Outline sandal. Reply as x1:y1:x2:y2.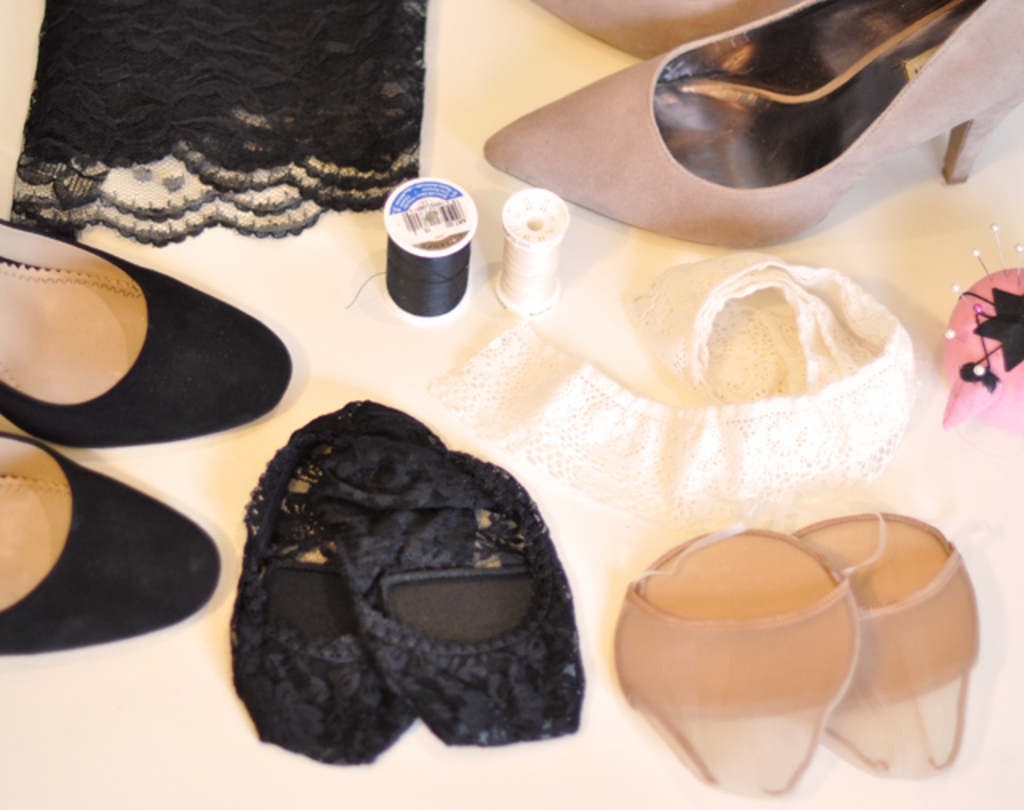
475:0:1022:245.
